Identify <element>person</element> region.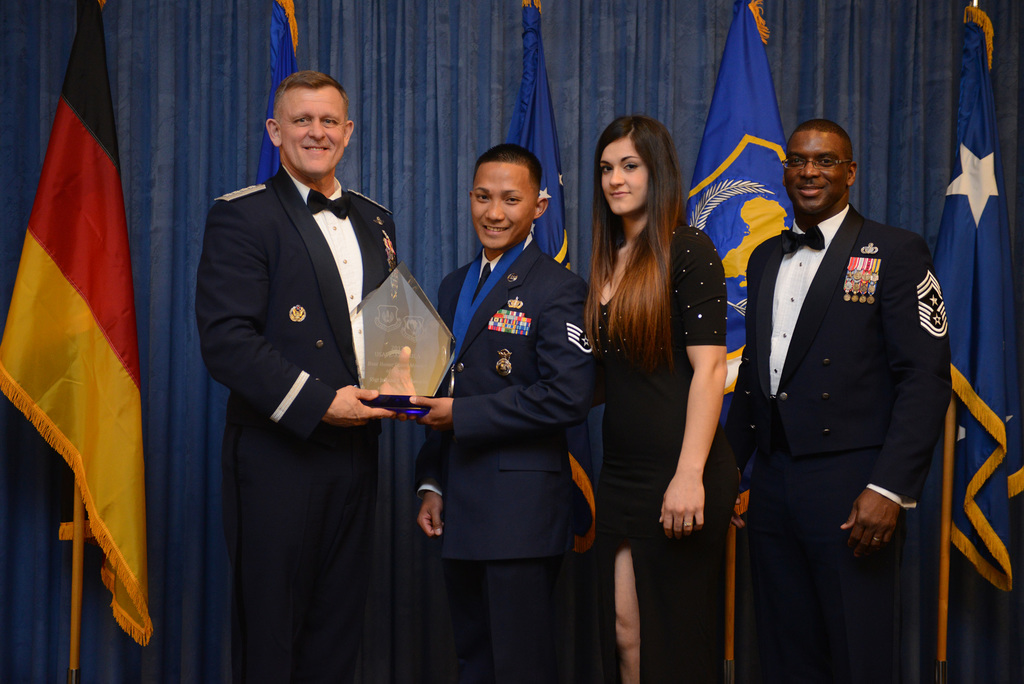
Region: [581,119,725,681].
